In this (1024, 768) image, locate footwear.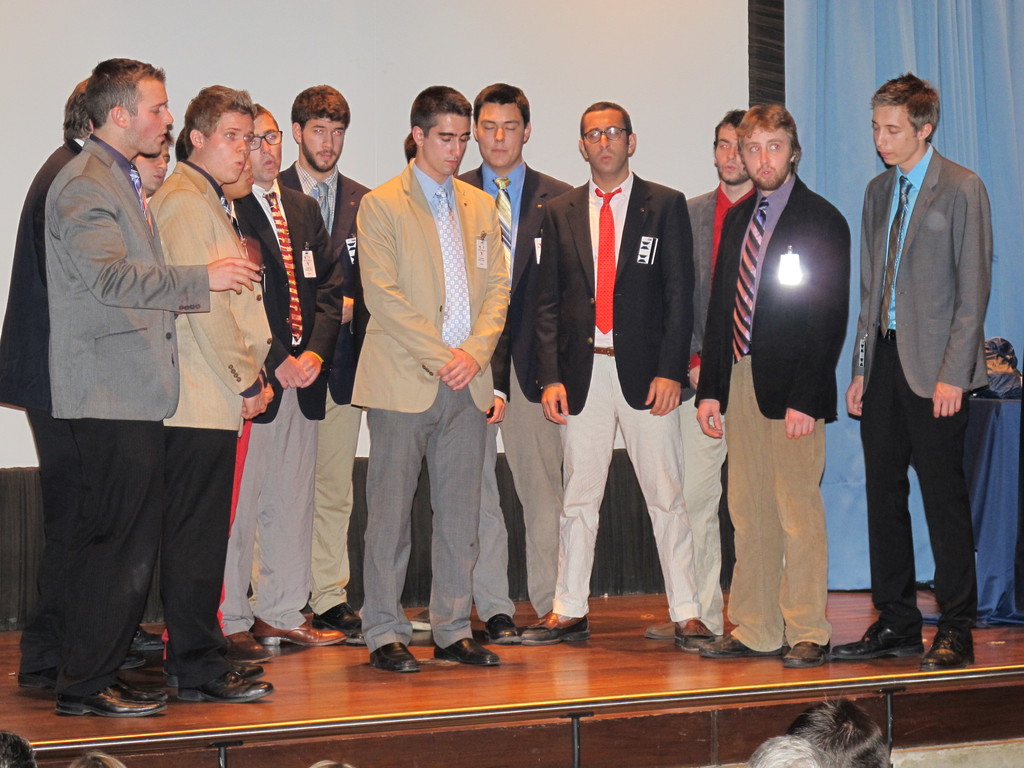
Bounding box: (x1=445, y1=635, x2=500, y2=671).
